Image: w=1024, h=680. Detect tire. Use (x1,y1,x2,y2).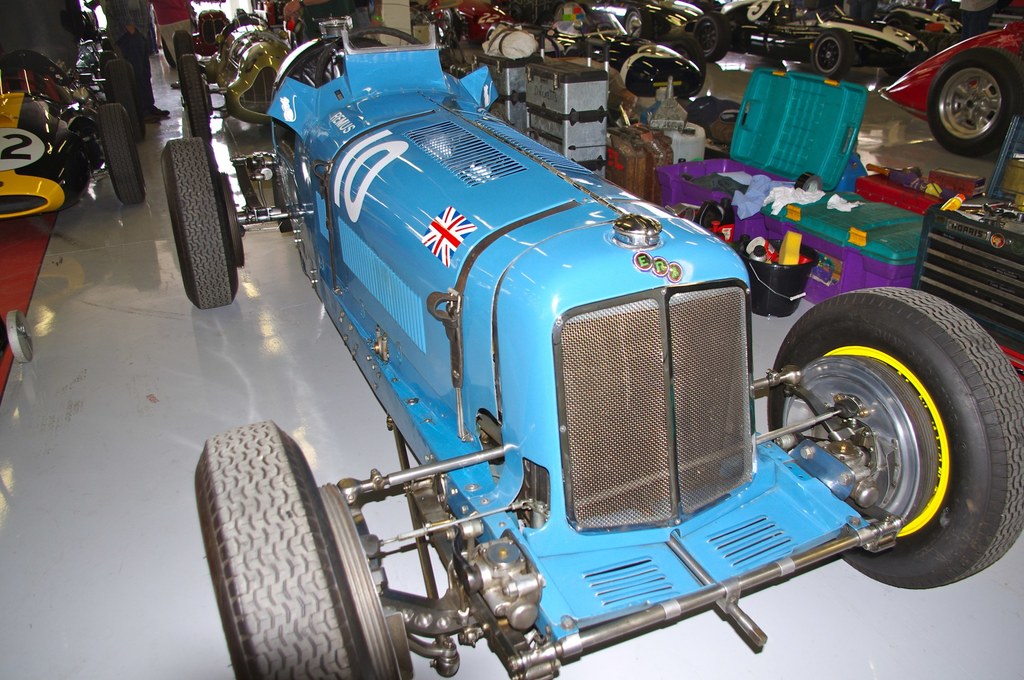
(691,12,724,61).
